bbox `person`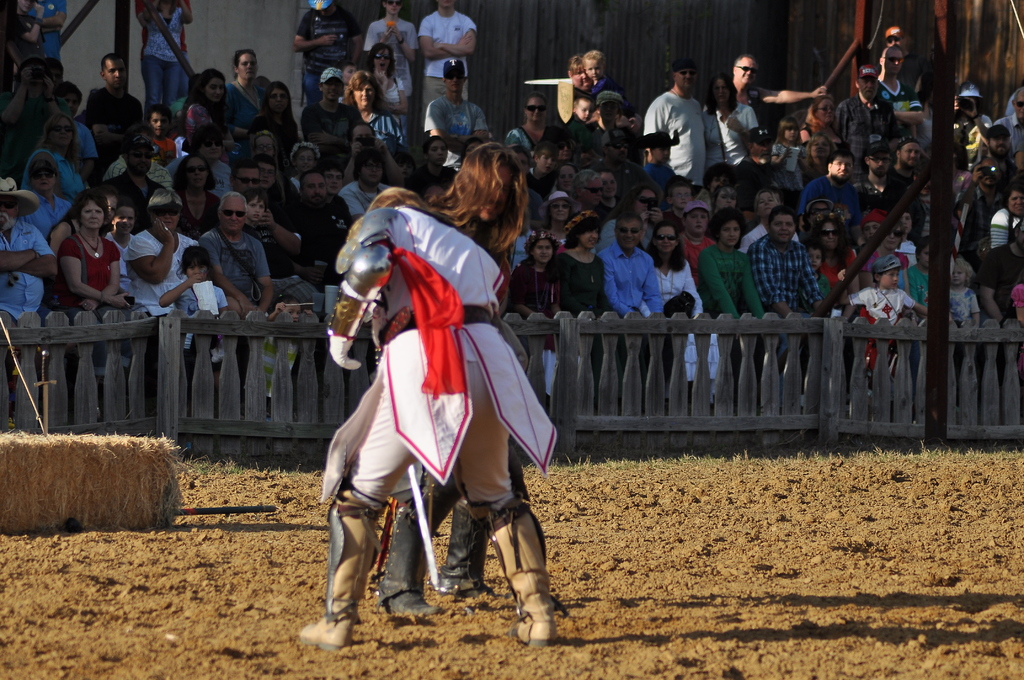
select_region(145, 103, 182, 172)
